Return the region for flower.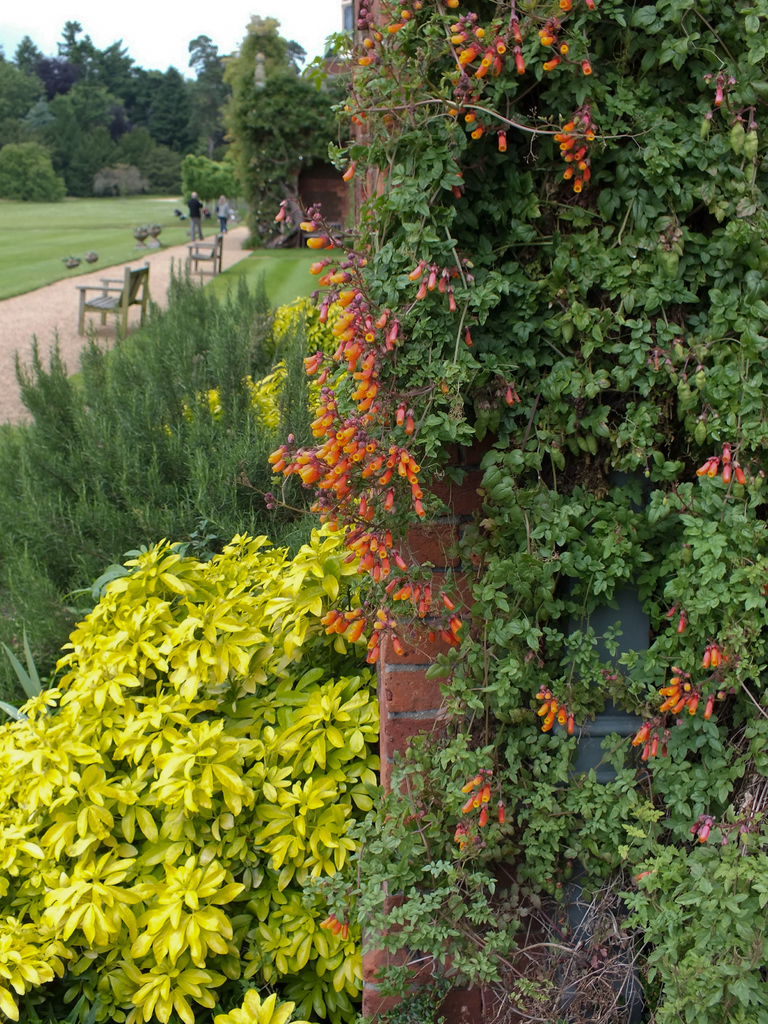
<box>532,687,573,729</box>.
